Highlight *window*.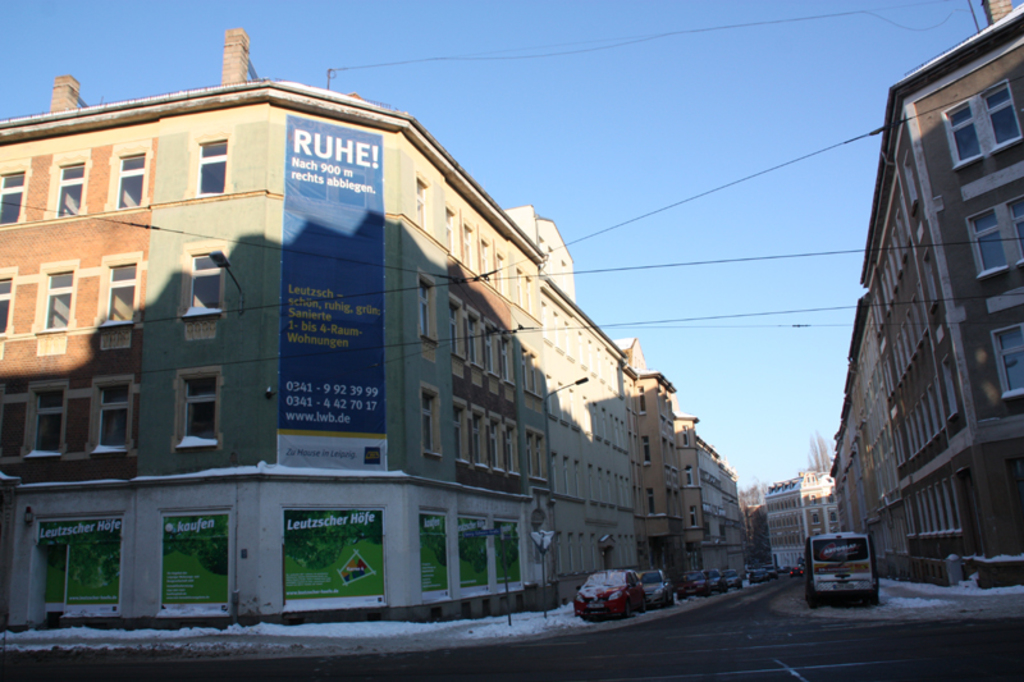
Highlighted region: region(479, 328, 489, 367).
